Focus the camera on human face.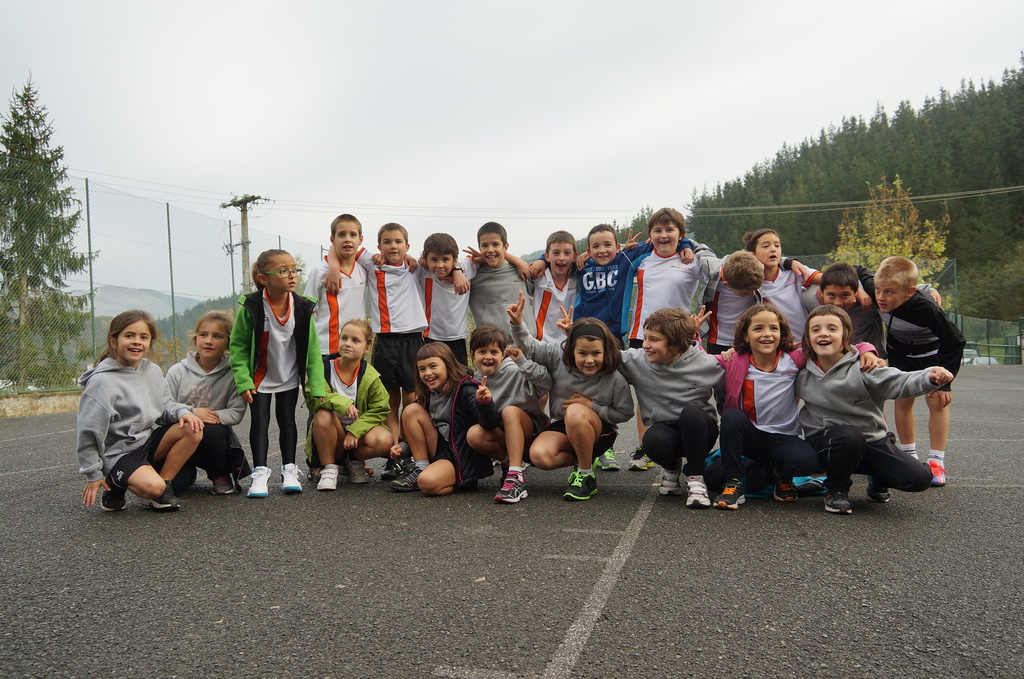
Focus region: 477/234/504/271.
